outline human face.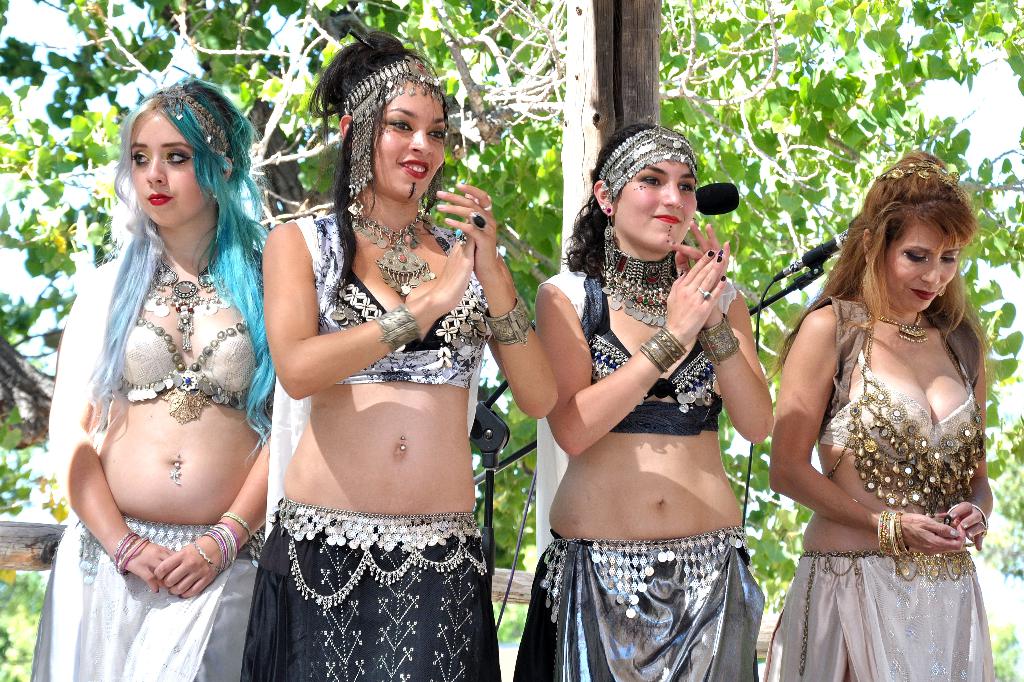
Outline: {"x1": 612, "y1": 156, "x2": 698, "y2": 250}.
